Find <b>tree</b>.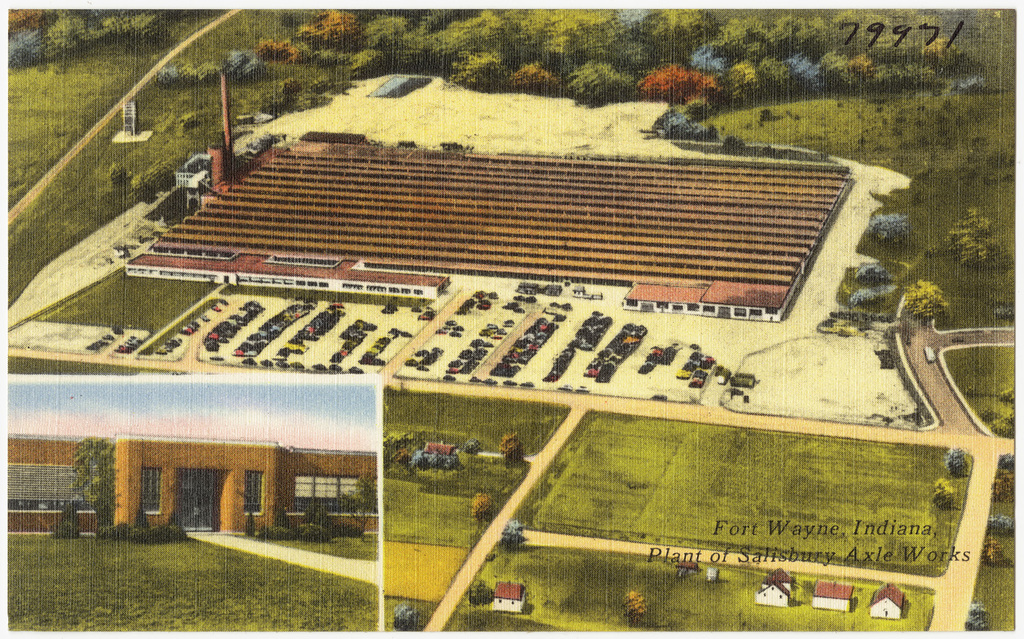
box(945, 203, 1014, 272).
